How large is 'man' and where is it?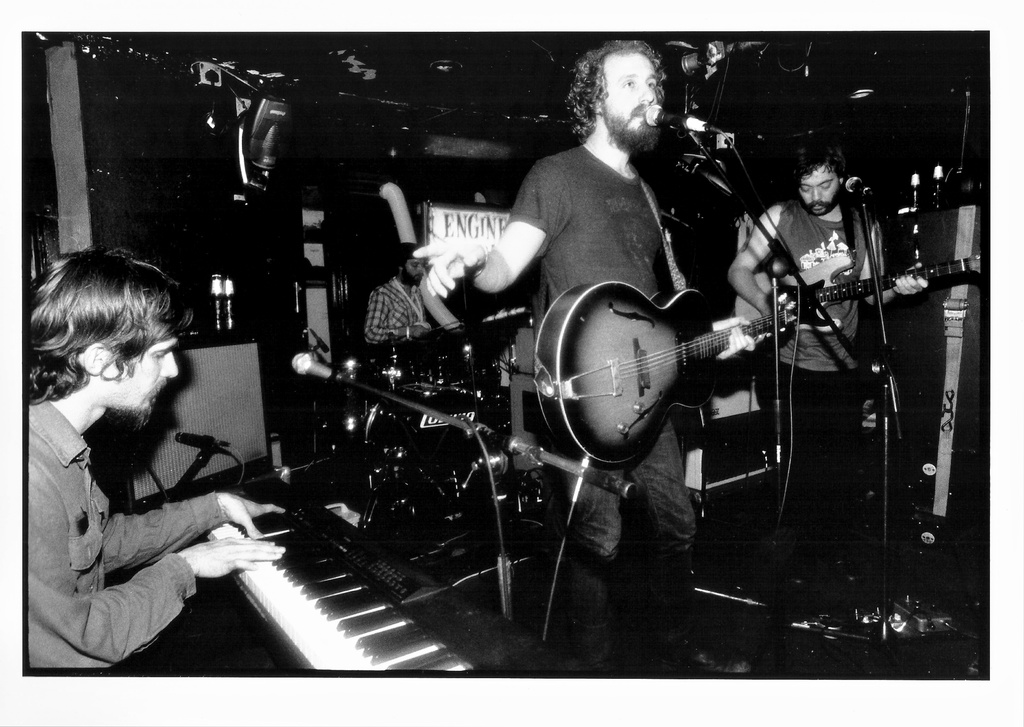
Bounding box: locate(737, 144, 876, 532).
